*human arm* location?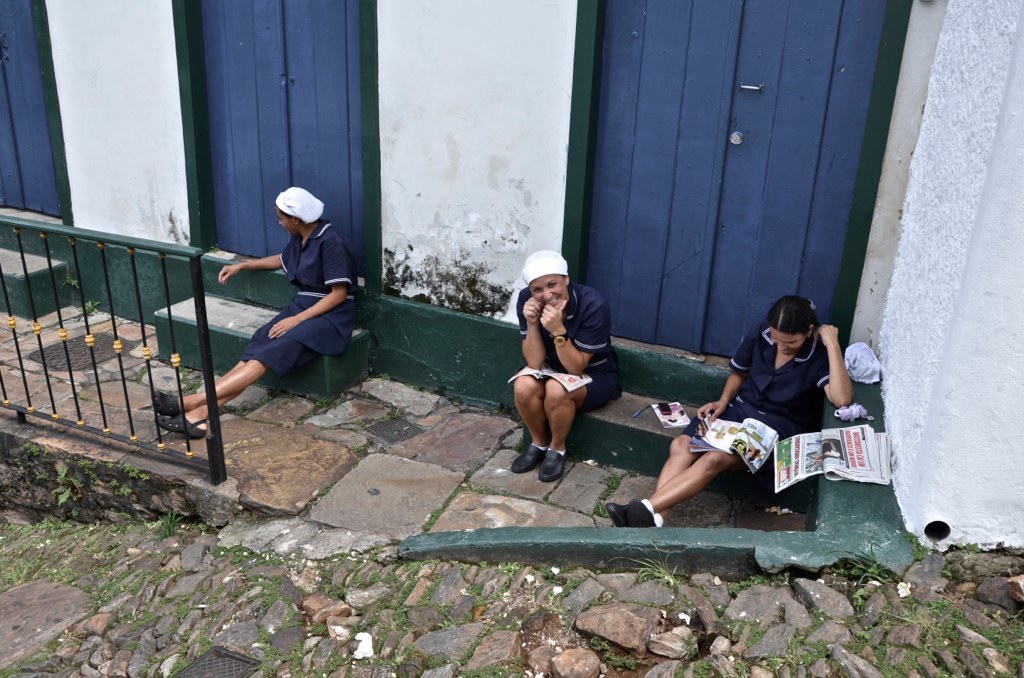
detection(685, 316, 769, 427)
